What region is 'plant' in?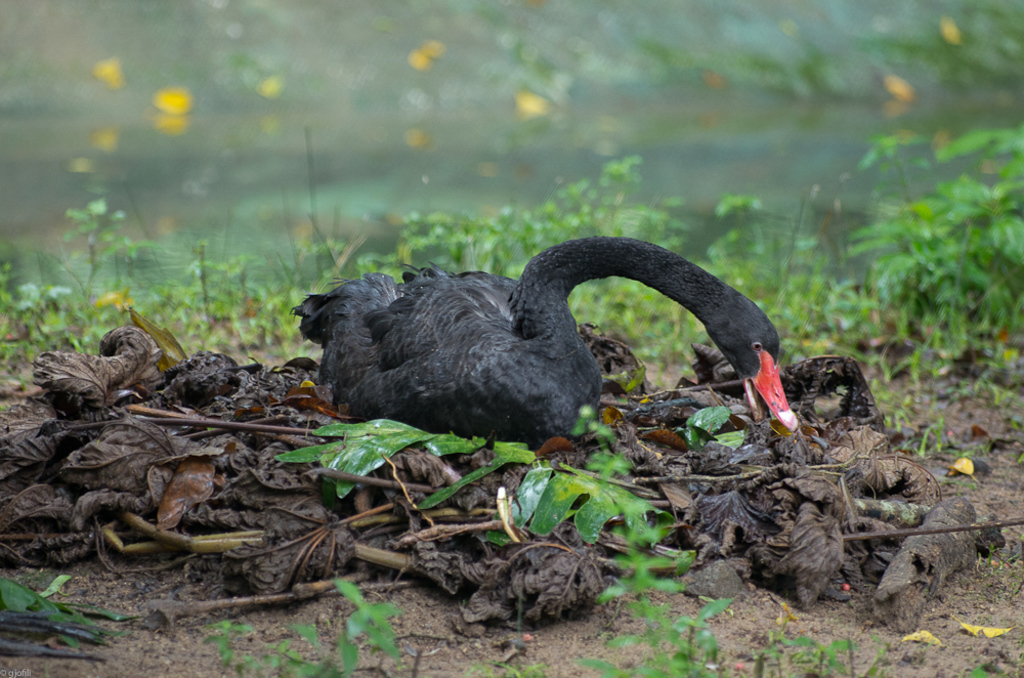
<box>0,570,117,651</box>.
